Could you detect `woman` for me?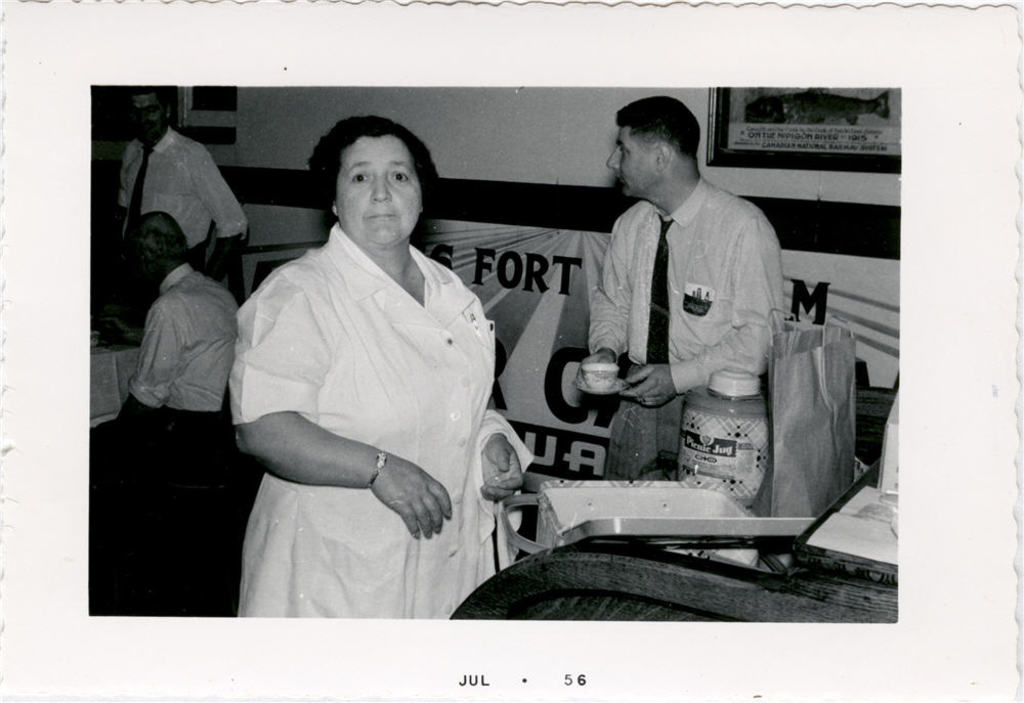
Detection result: region(214, 108, 518, 633).
